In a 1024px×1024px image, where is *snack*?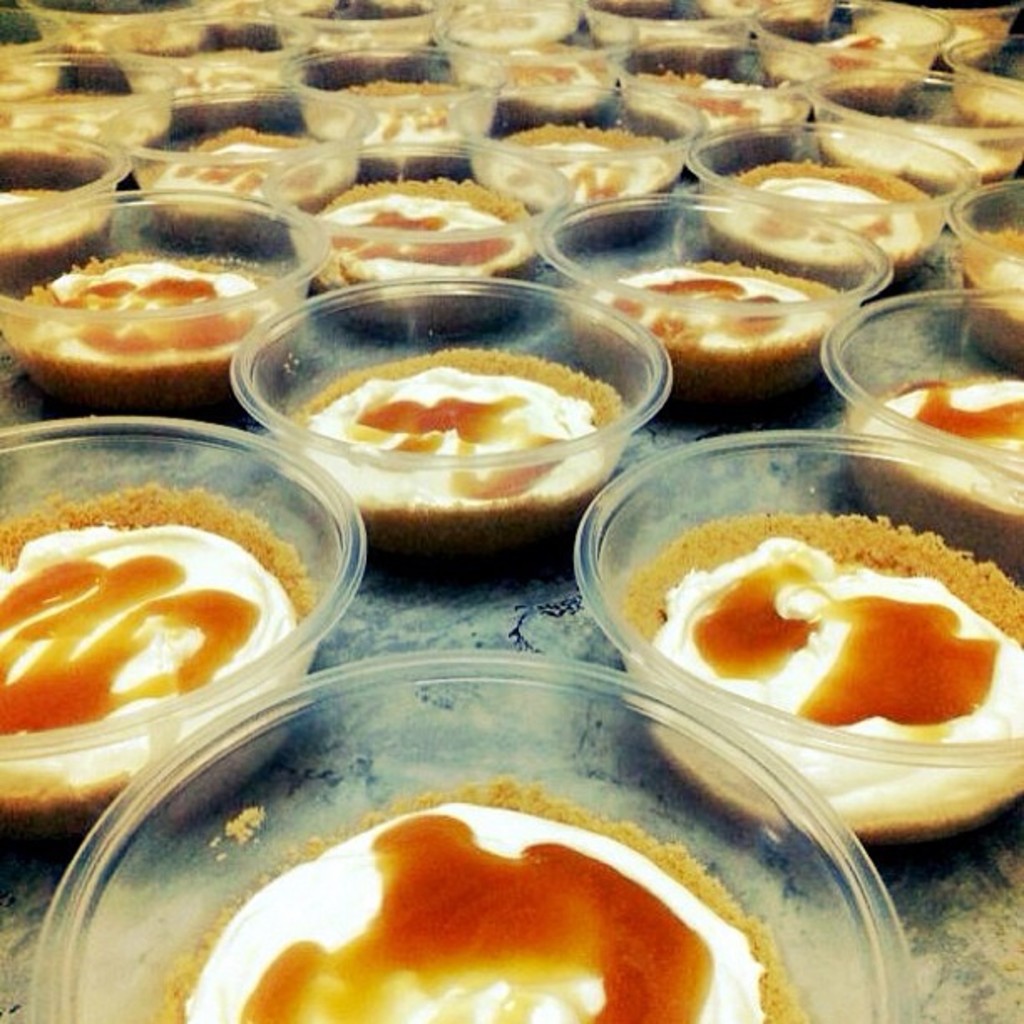
{"left": 0, "top": 142, "right": 115, "bottom": 308}.
